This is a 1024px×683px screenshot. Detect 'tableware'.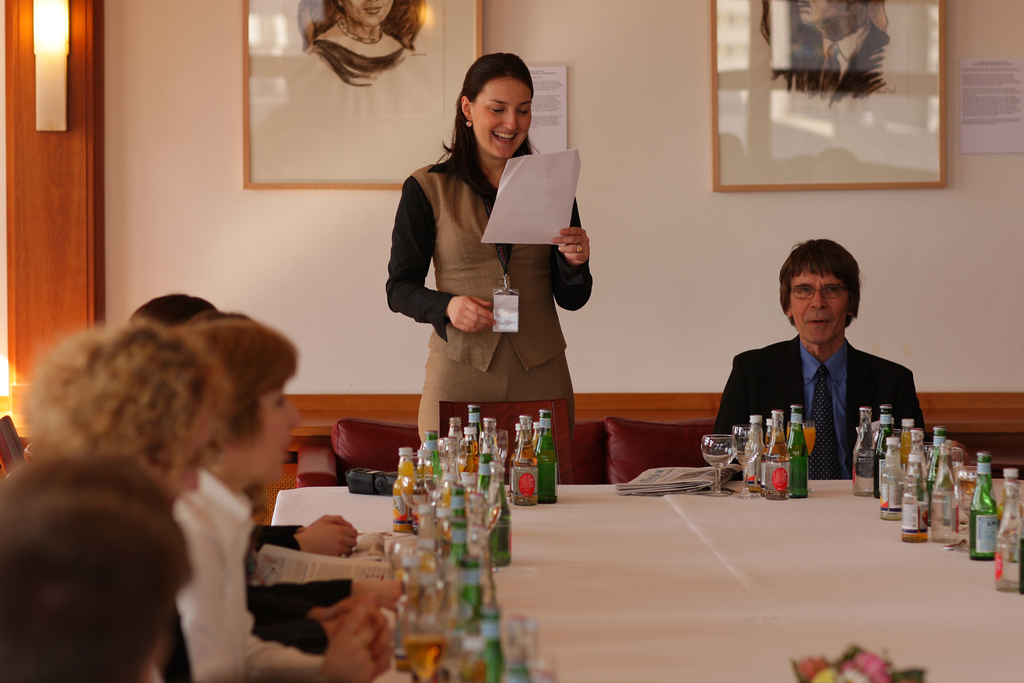
select_region(786, 419, 815, 492).
